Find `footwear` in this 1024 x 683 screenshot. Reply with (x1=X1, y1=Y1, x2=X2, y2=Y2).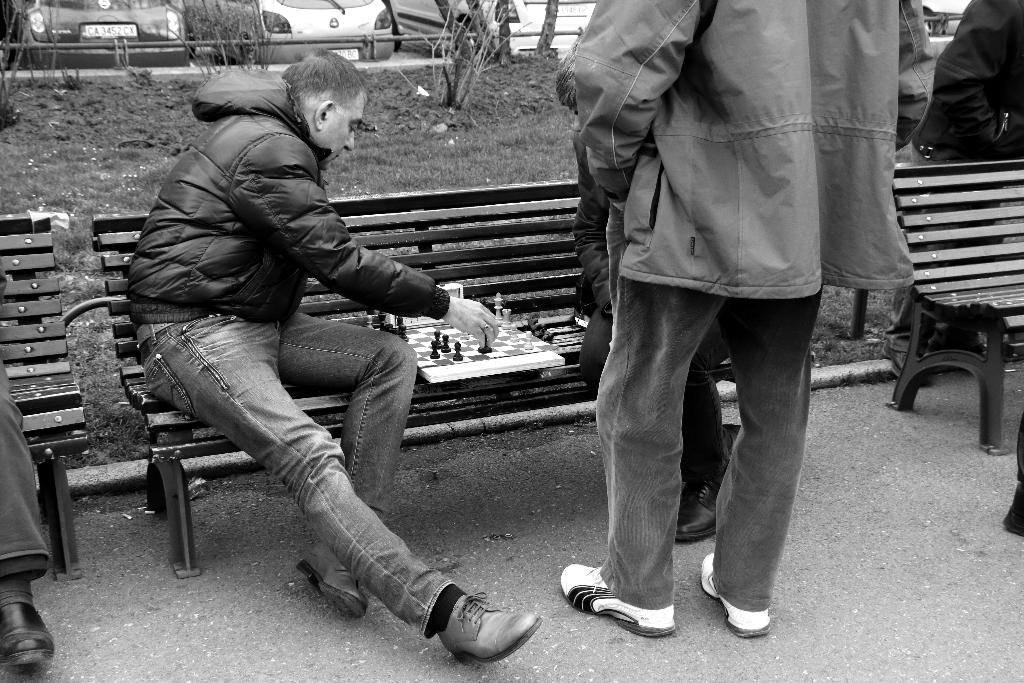
(x1=698, y1=546, x2=783, y2=641).
